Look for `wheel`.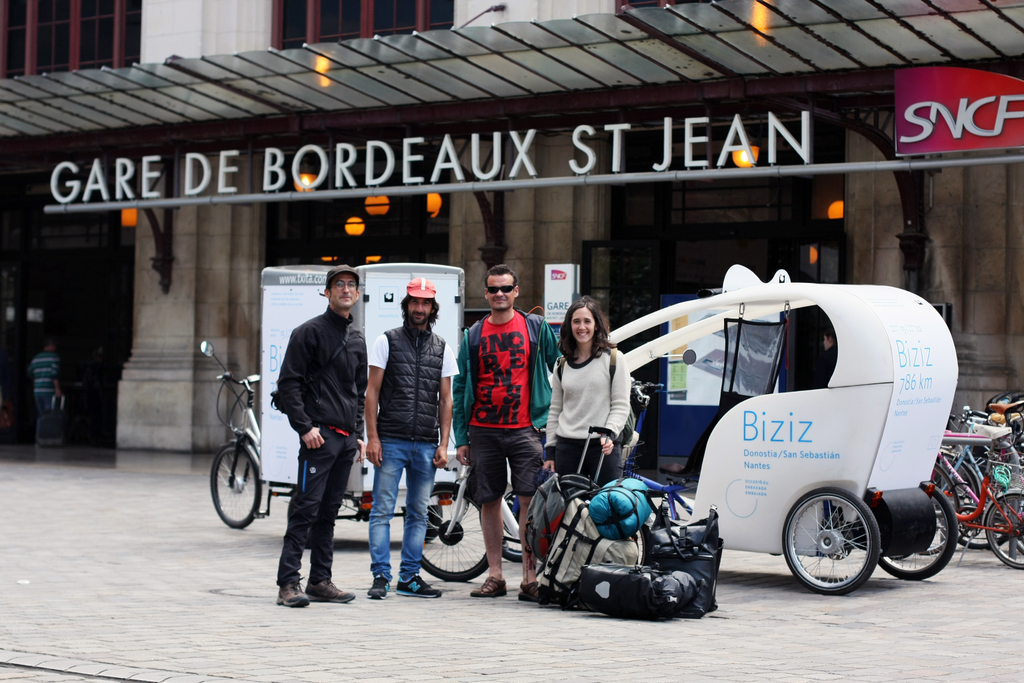
Found: 208,438,257,539.
